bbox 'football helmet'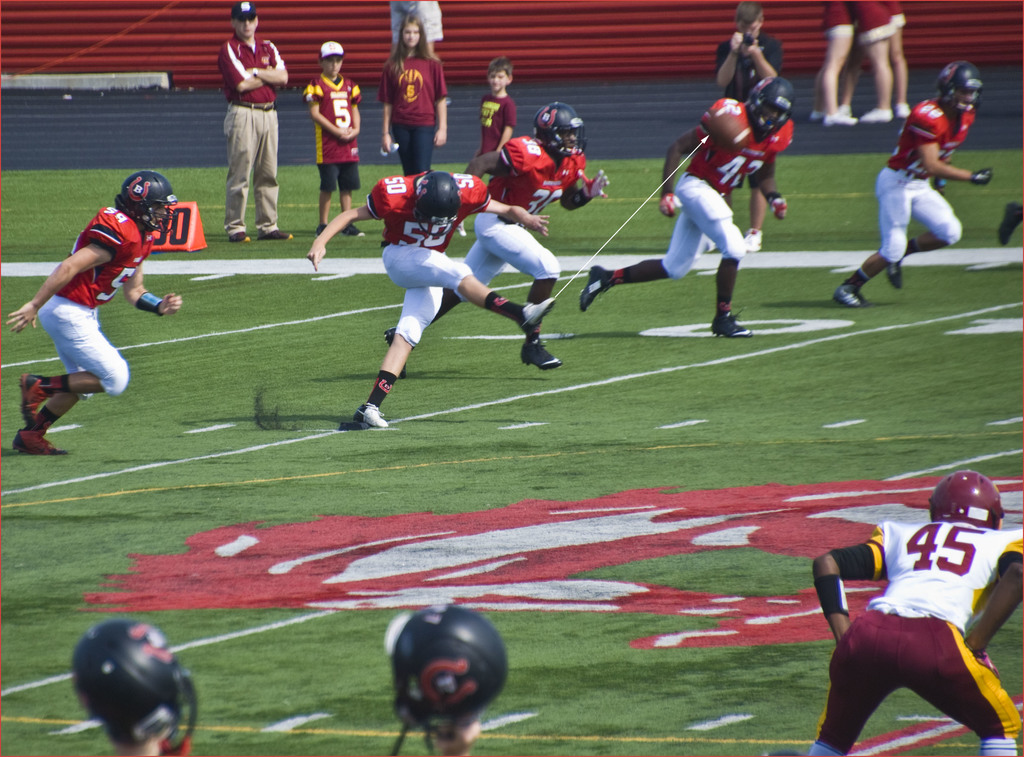
66:617:196:756
